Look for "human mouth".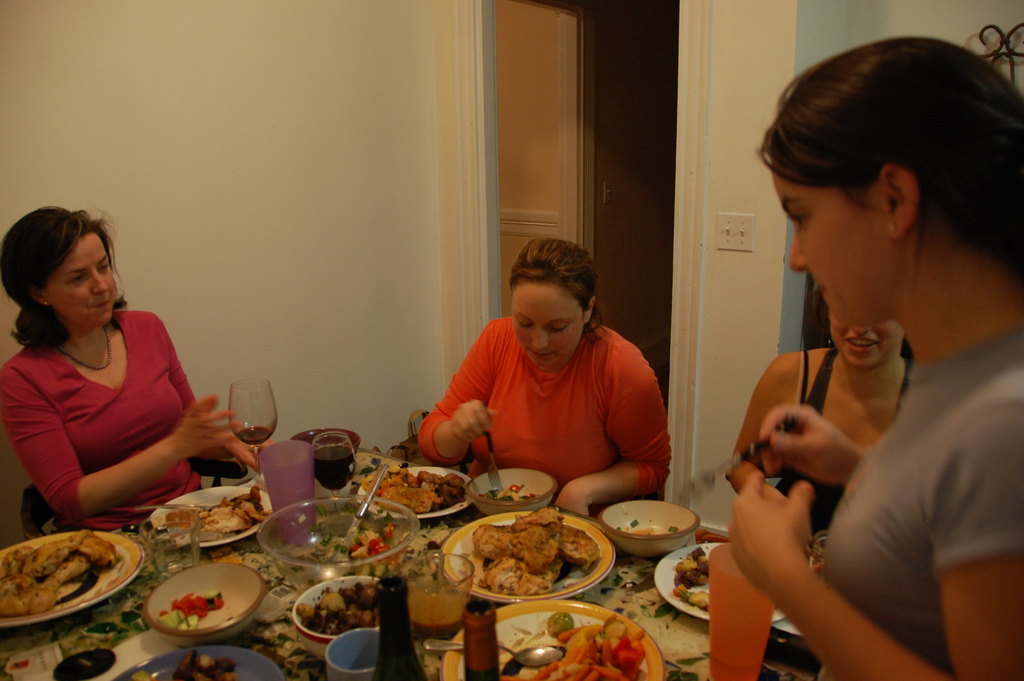
Found: pyautogui.locateOnScreen(840, 334, 888, 352).
